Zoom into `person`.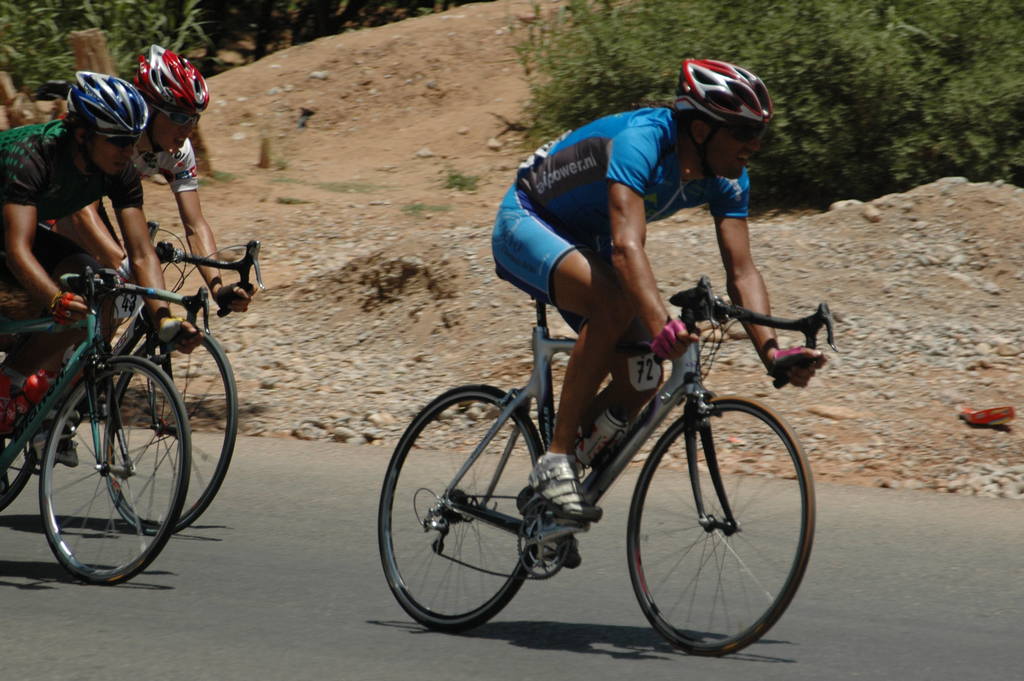
Zoom target: x1=115, y1=37, x2=260, y2=377.
